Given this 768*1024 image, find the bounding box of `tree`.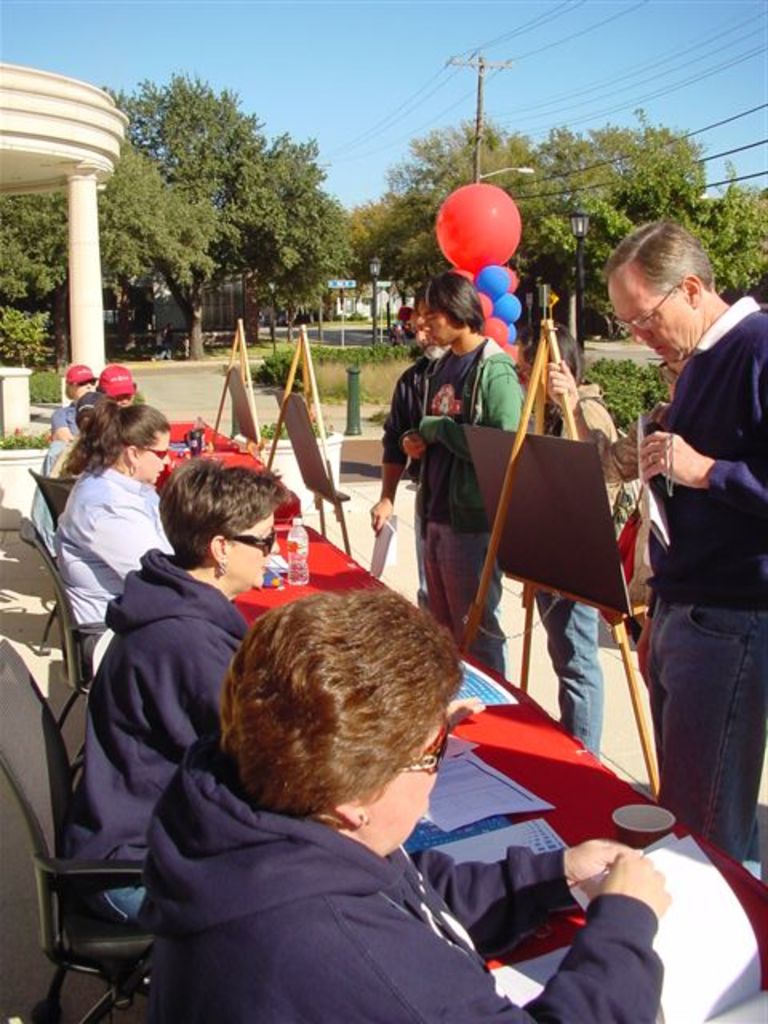
x1=389 y1=115 x2=576 y2=312.
